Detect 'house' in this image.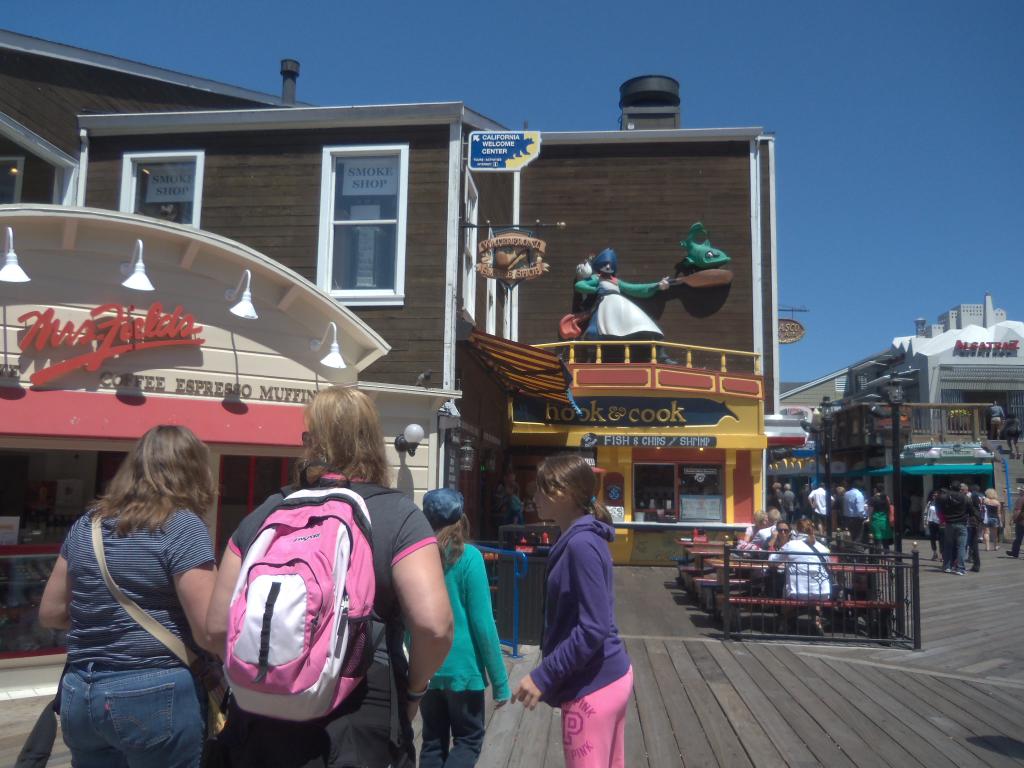
Detection: Rect(1, 20, 778, 664).
